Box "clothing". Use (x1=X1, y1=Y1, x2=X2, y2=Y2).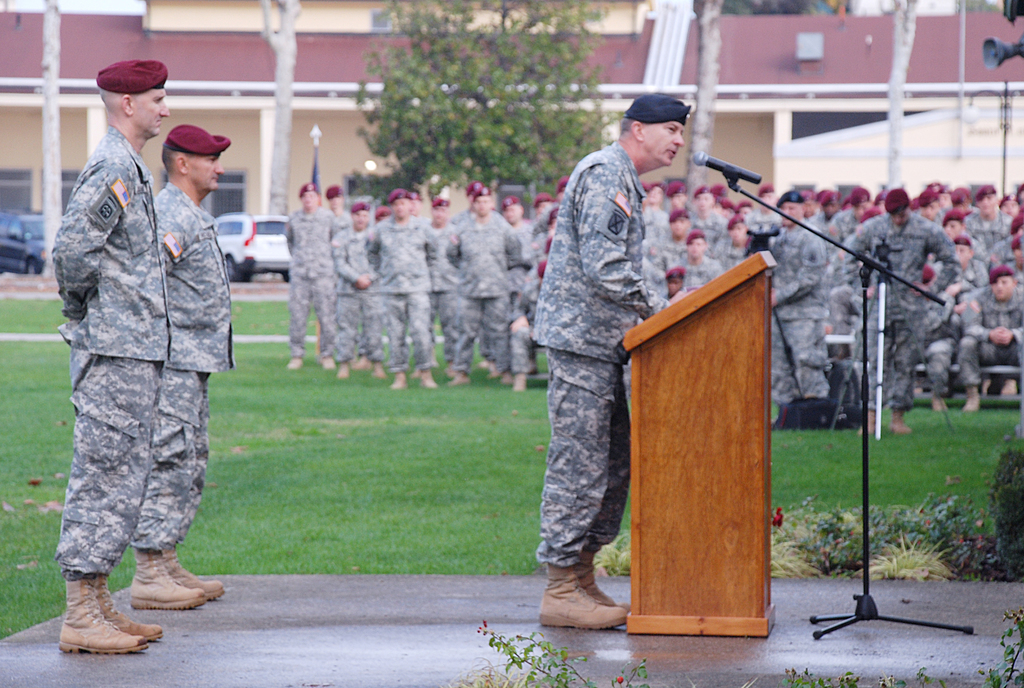
(x1=332, y1=225, x2=381, y2=361).
